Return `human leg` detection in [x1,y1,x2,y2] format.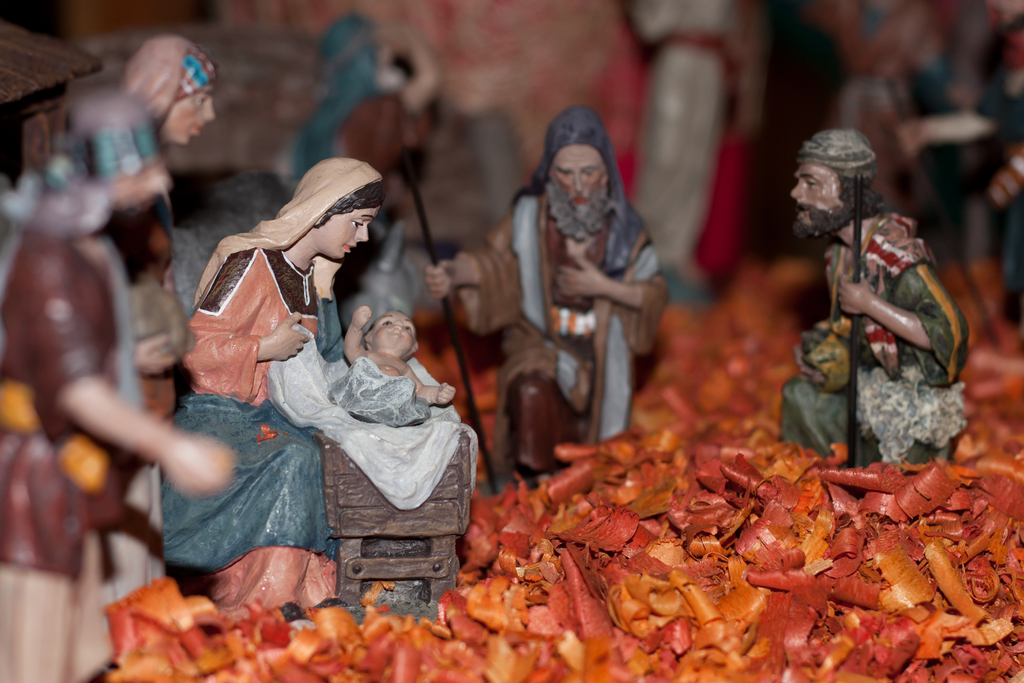
[301,518,348,616].
